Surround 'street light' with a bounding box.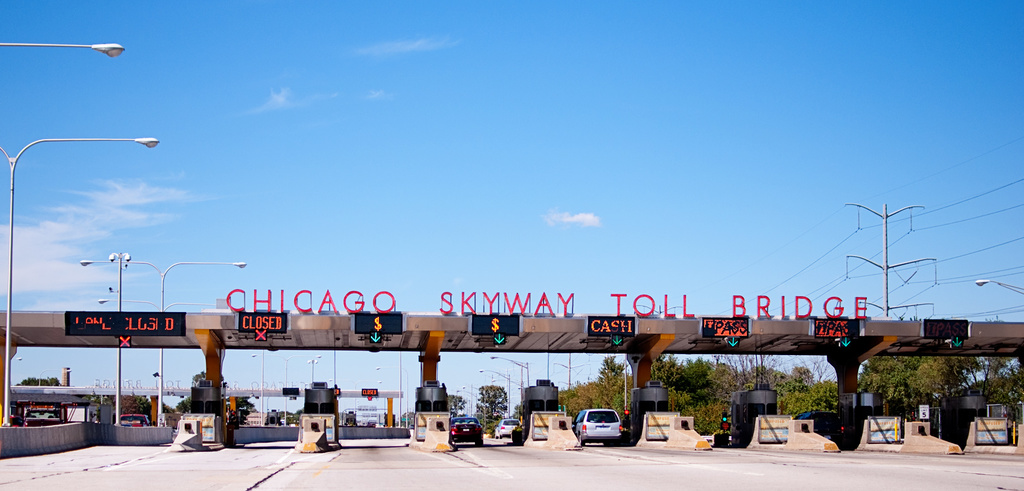
<box>109,248,138,427</box>.
